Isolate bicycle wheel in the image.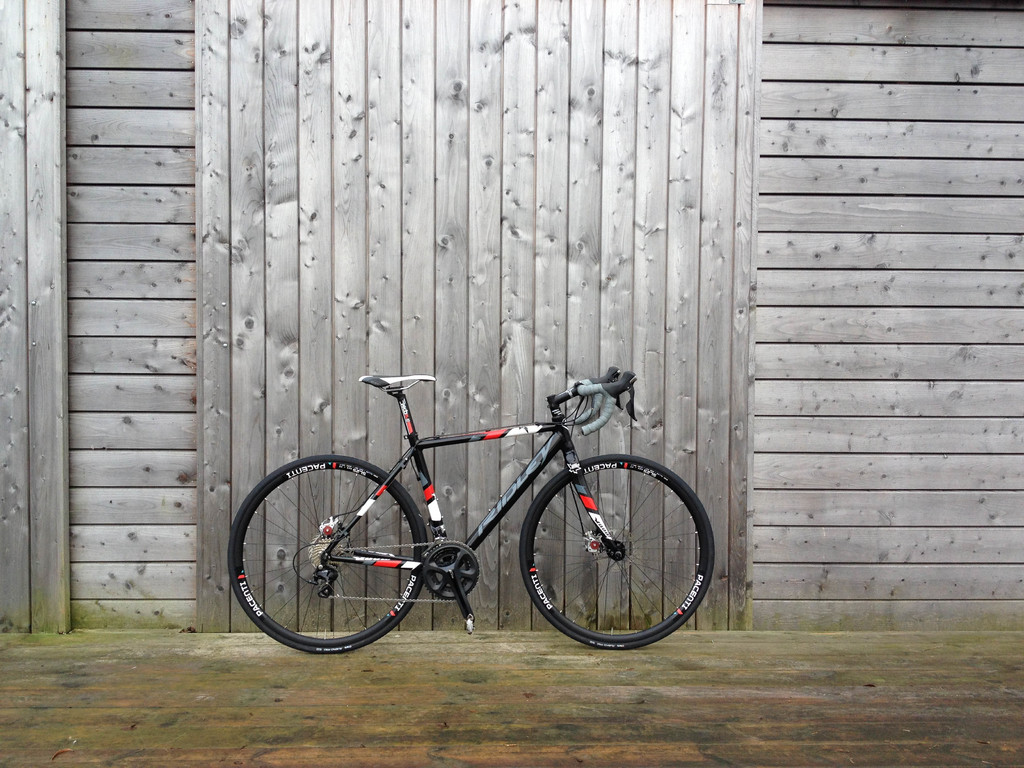
Isolated region: x1=232 y1=452 x2=426 y2=651.
